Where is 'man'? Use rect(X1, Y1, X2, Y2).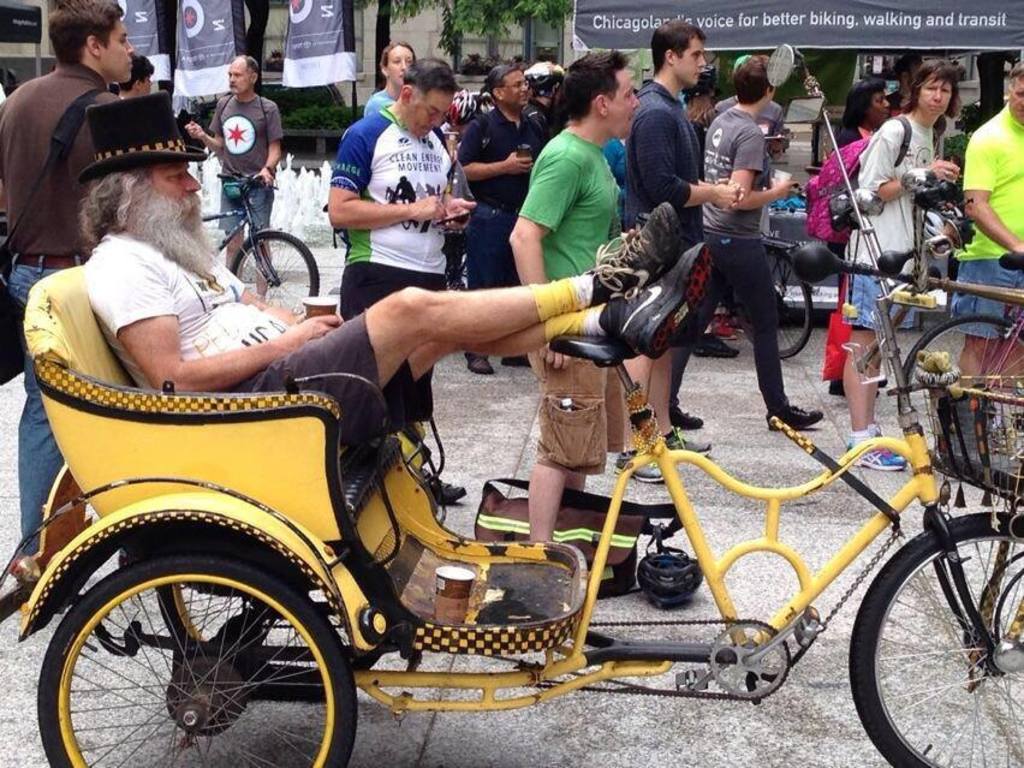
rect(623, 22, 739, 487).
